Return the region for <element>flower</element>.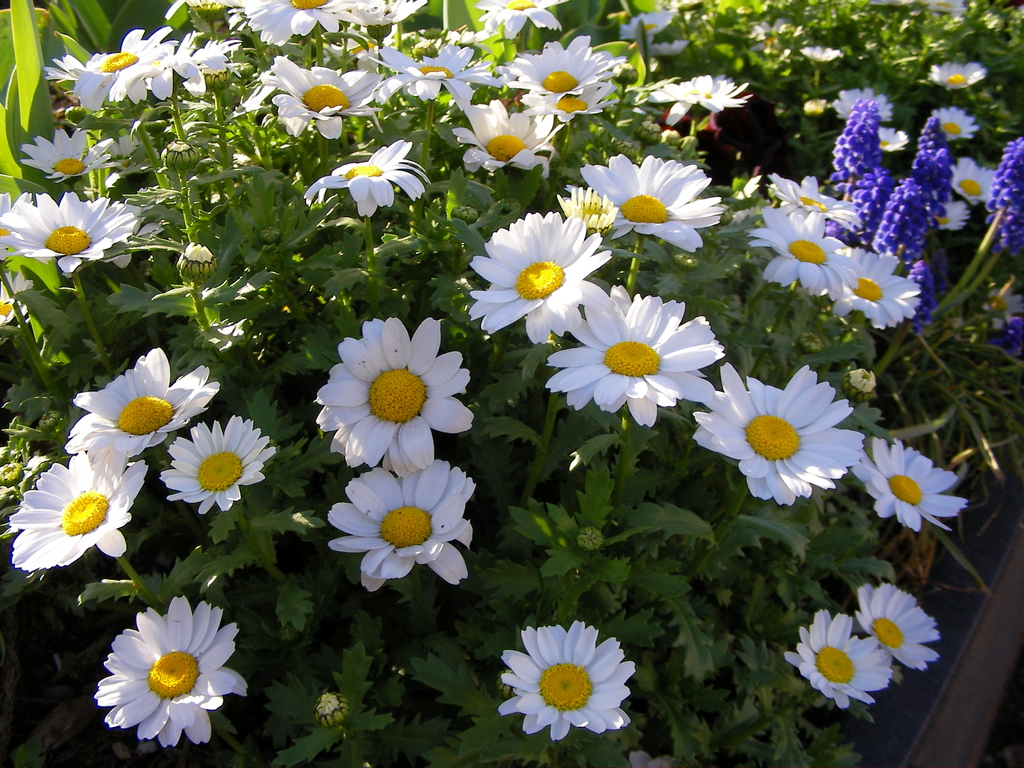
box=[935, 197, 971, 230].
